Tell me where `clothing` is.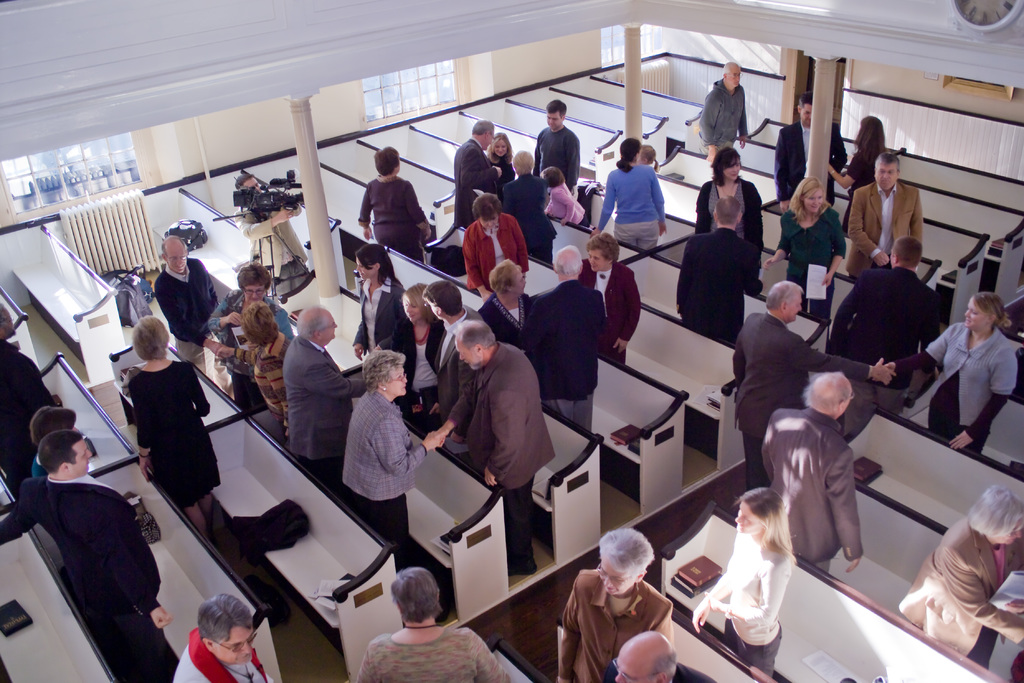
`clothing` is at rect(687, 179, 764, 262).
